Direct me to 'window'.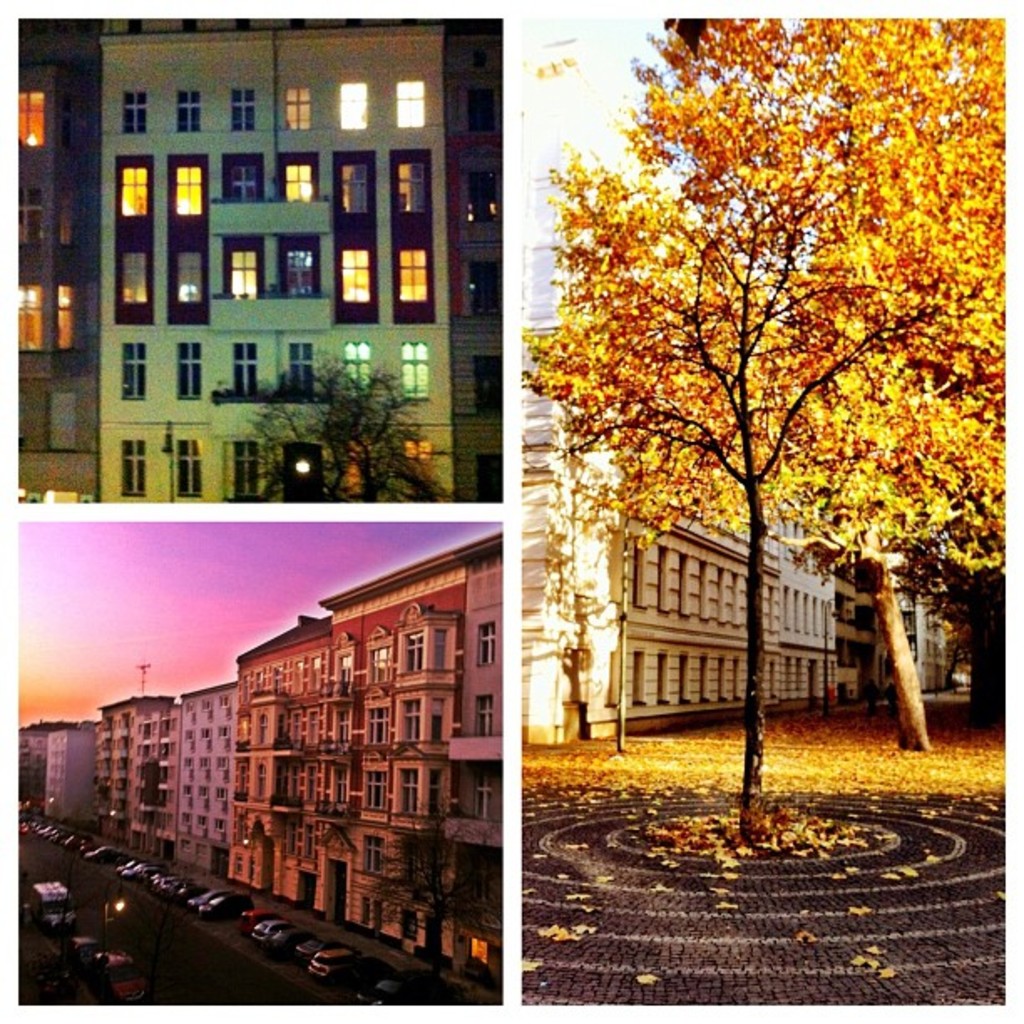
Direction: [x1=470, y1=693, x2=500, y2=740].
